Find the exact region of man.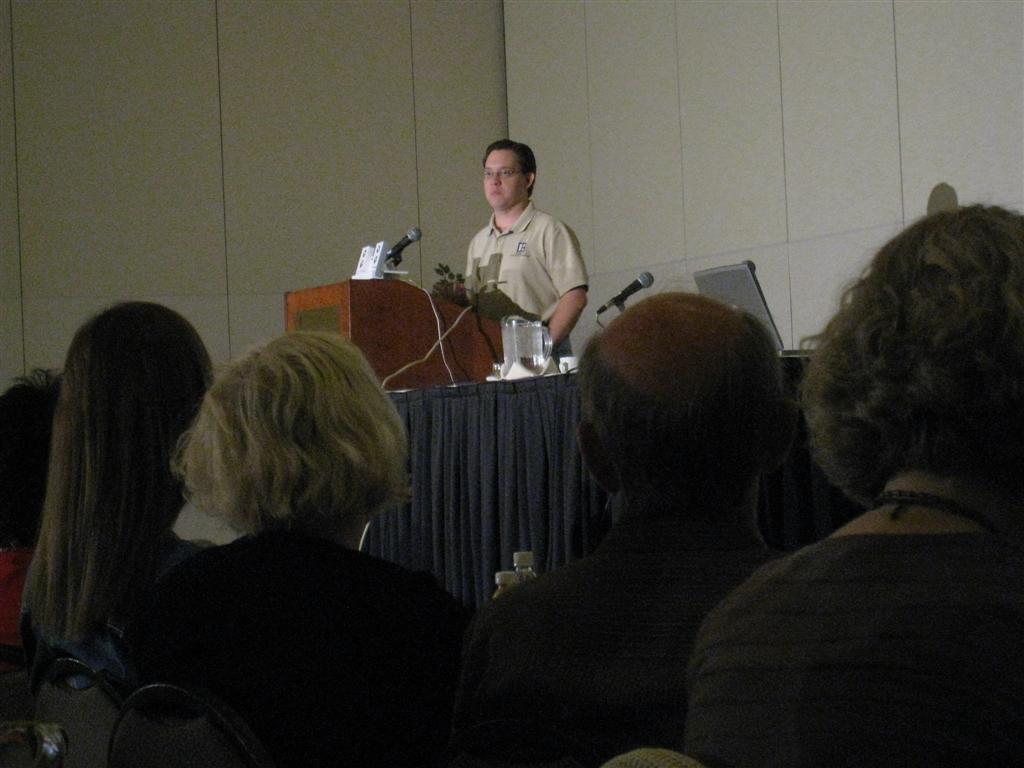
Exact region: rect(437, 136, 591, 362).
